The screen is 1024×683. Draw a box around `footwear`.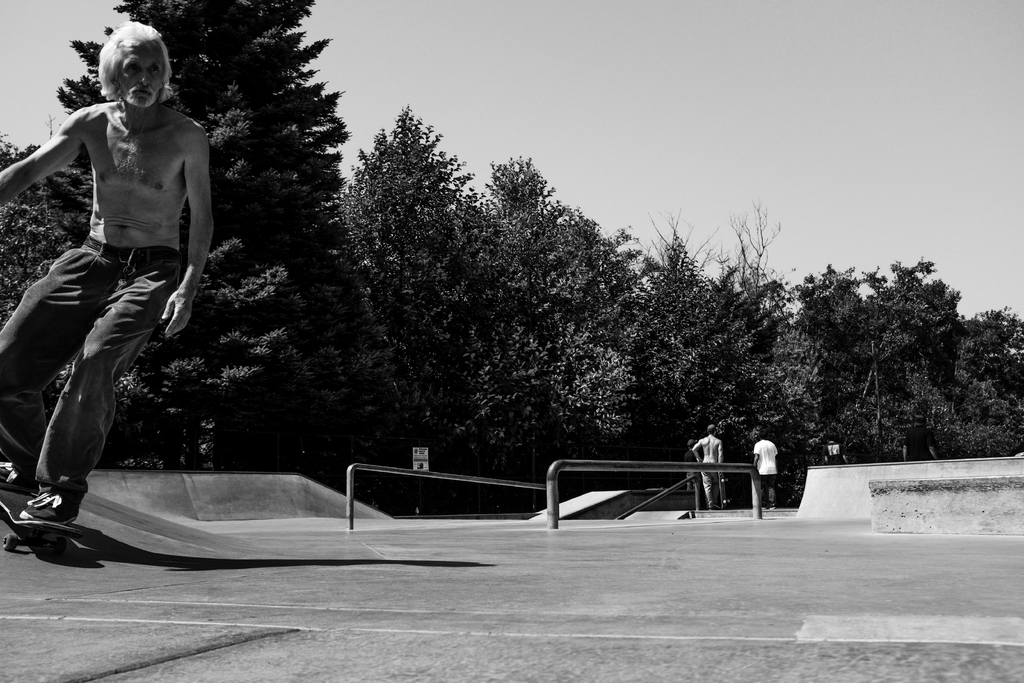
box=[19, 490, 90, 522].
